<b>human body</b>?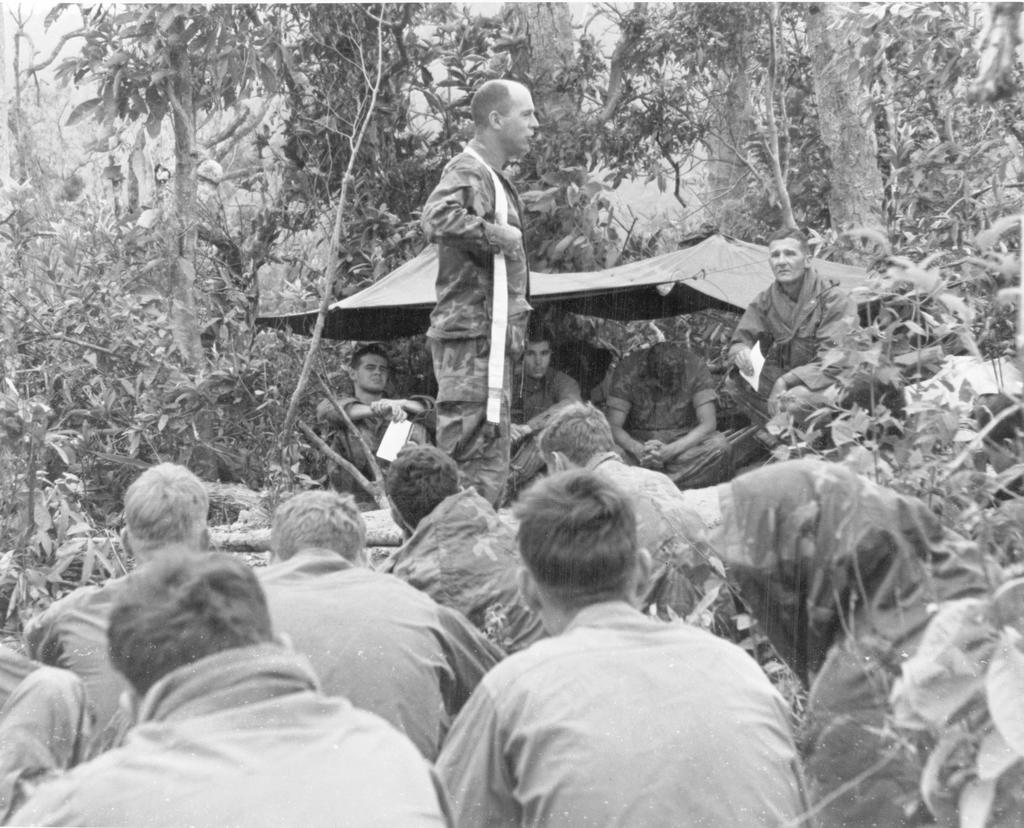
[604,344,724,490]
